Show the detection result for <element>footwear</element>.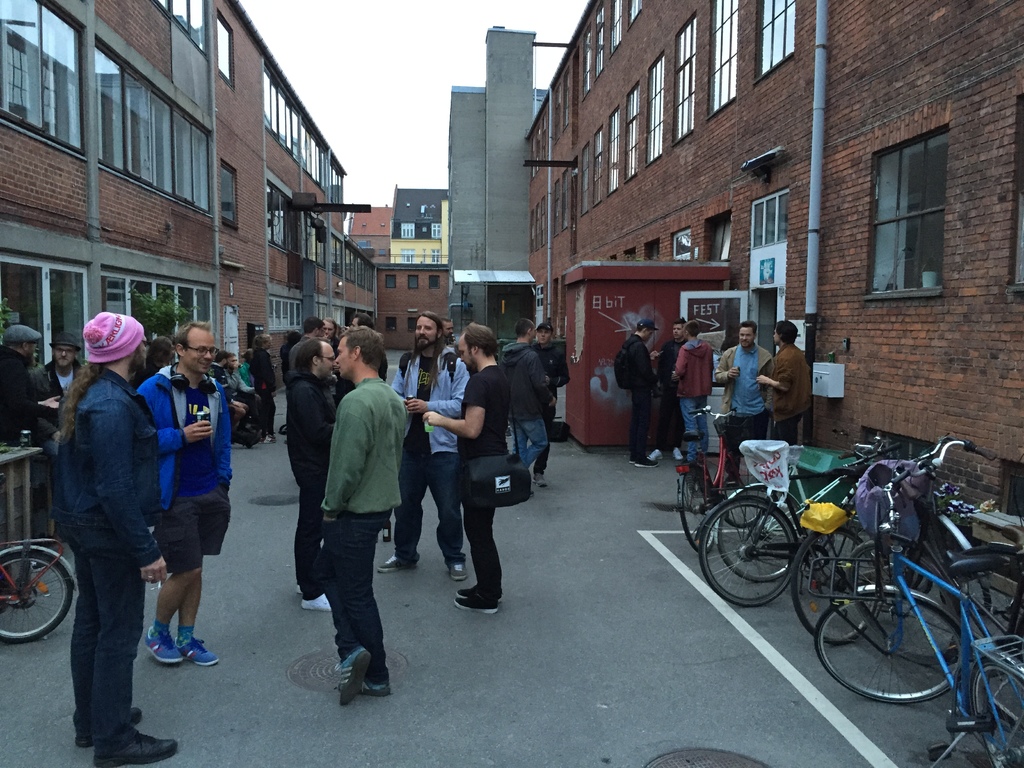
[356, 678, 392, 696].
